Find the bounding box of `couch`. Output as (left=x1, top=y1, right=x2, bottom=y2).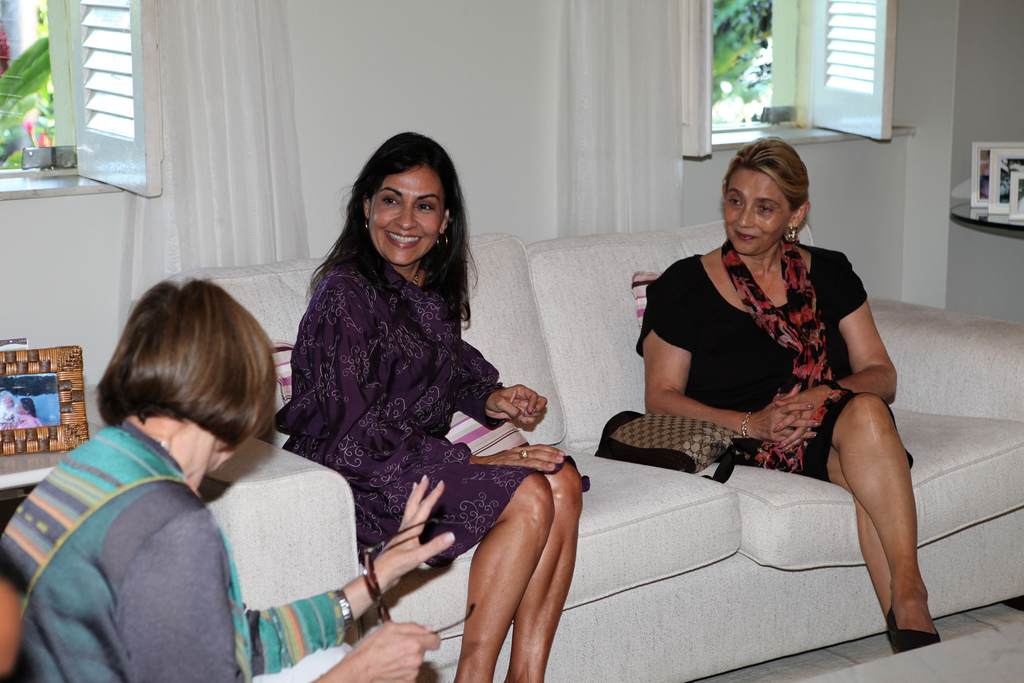
(left=230, top=195, right=993, bottom=682).
